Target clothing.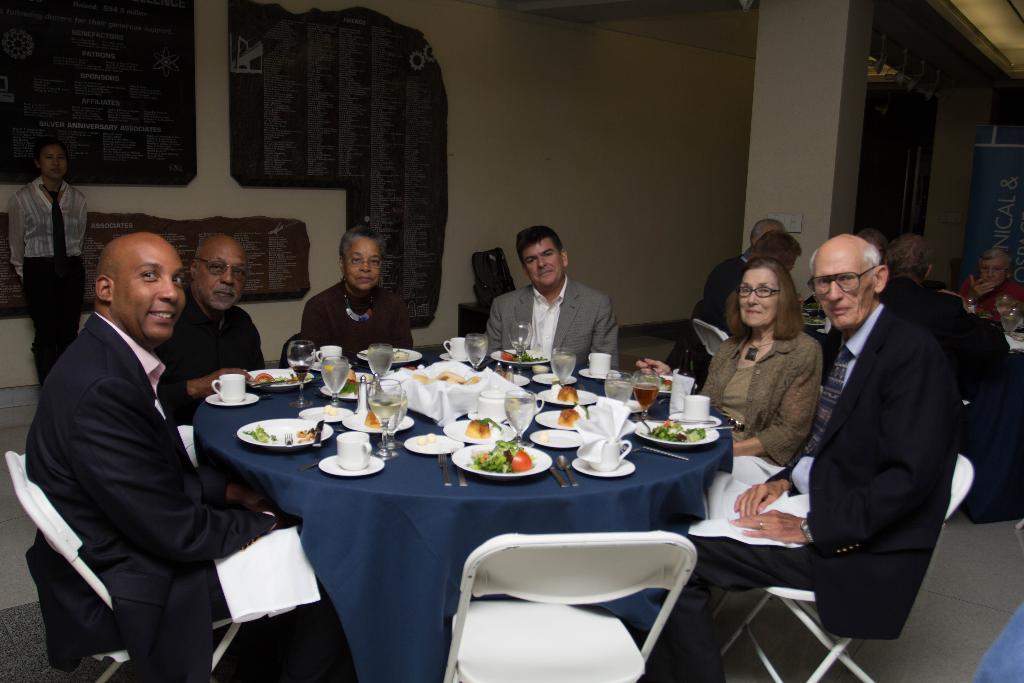
Target region: 870/278/1009/441.
